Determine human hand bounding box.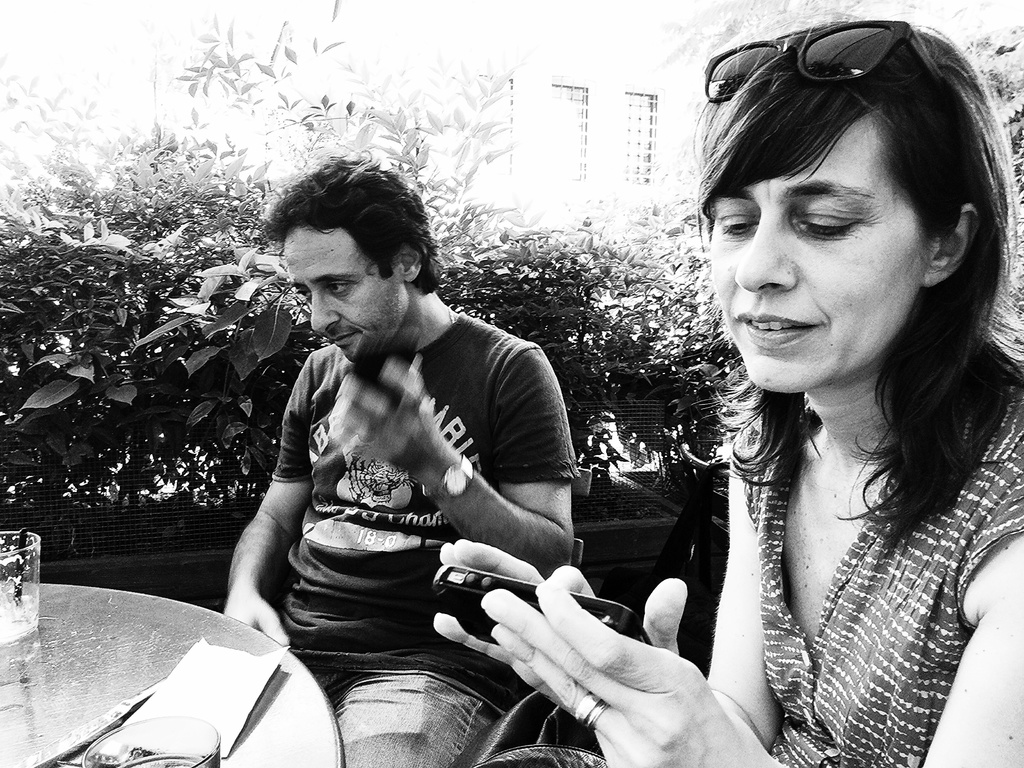
Determined: [x1=428, y1=538, x2=689, y2=719].
